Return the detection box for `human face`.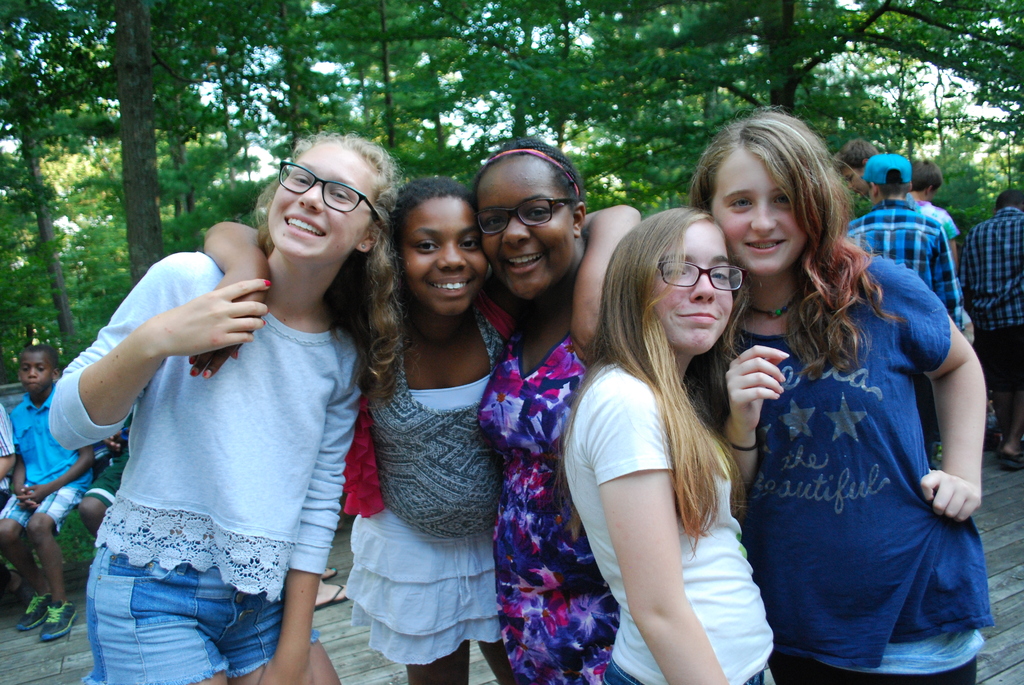
<region>475, 159, 577, 295</region>.
